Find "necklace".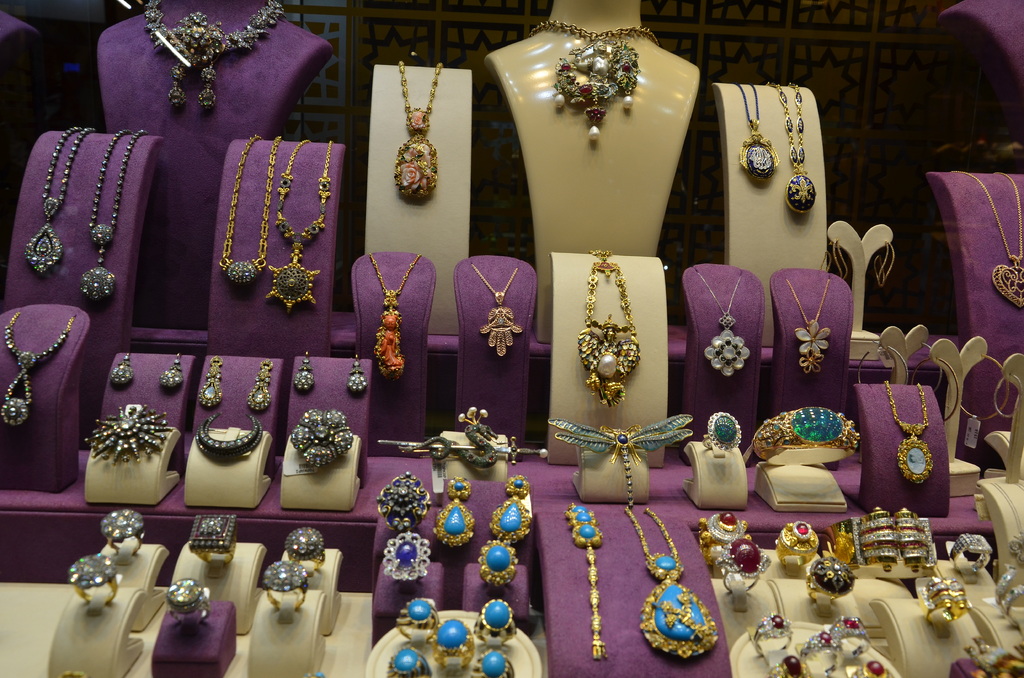
bbox(769, 82, 819, 214).
